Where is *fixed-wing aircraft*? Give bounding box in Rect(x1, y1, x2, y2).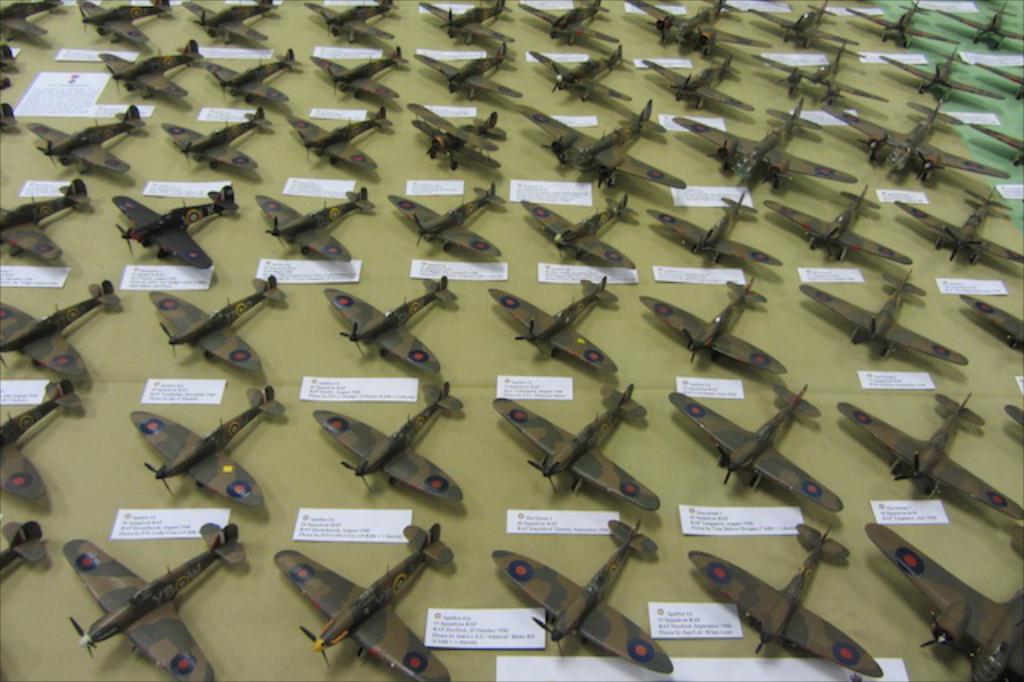
Rect(75, 2, 168, 46).
